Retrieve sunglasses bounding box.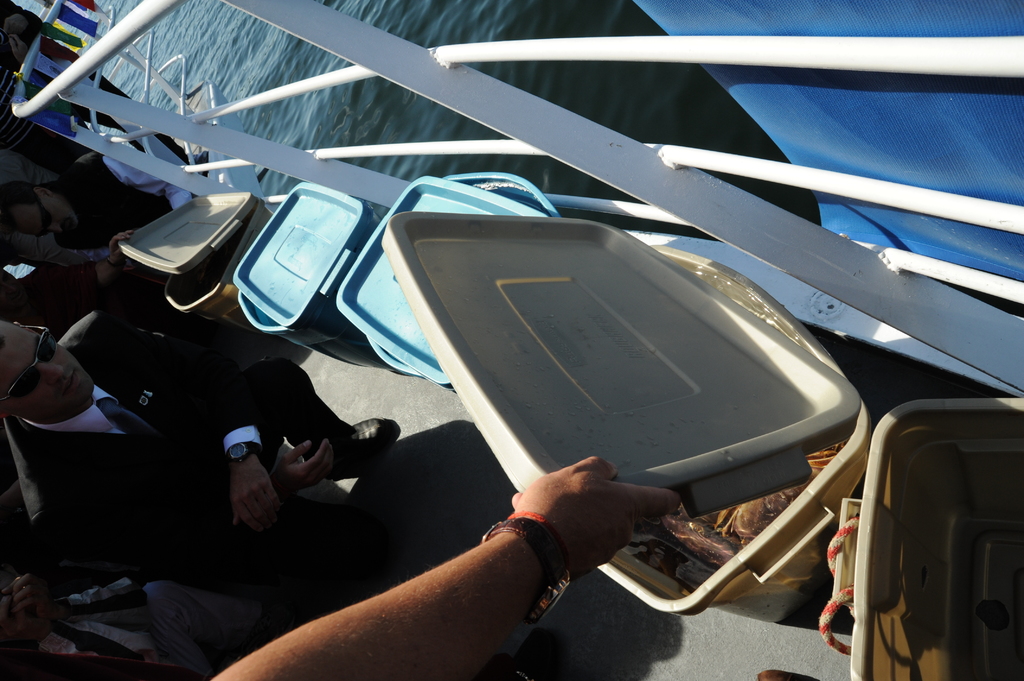
Bounding box: 38:201:56:240.
